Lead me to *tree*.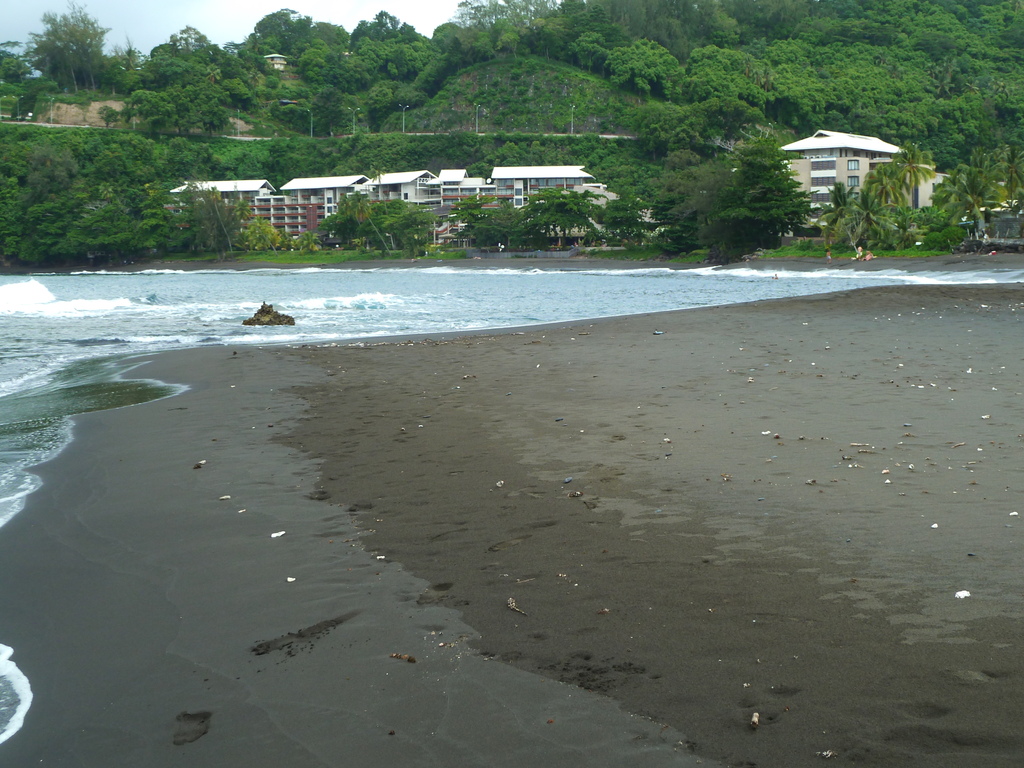
Lead to left=311, top=17, right=355, bottom=56.
